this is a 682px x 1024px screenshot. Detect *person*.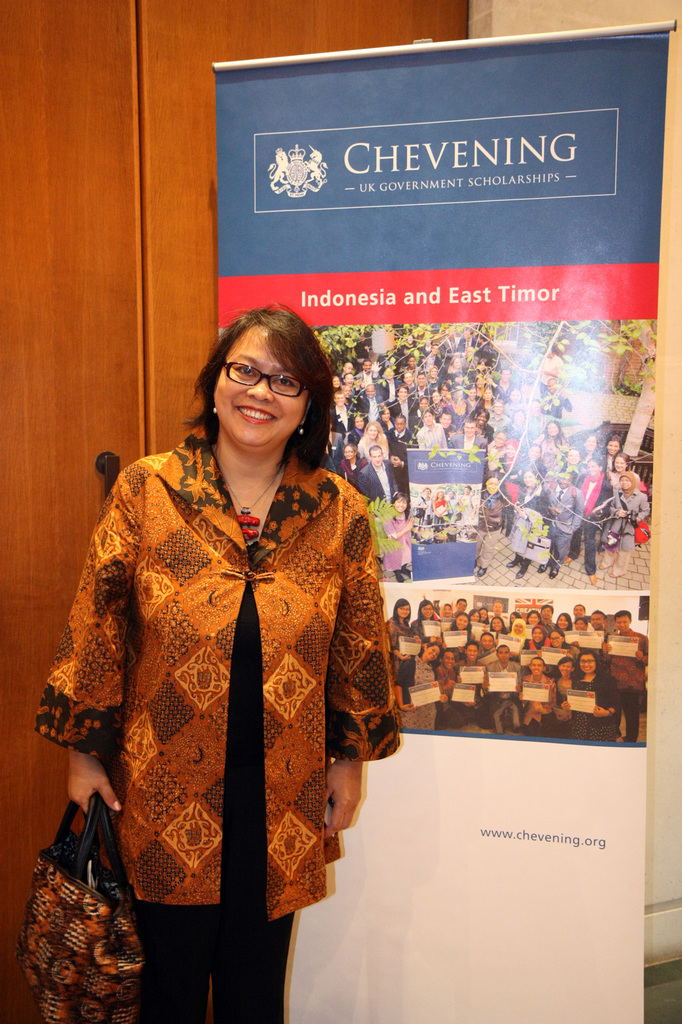
[x1=325, y1=422, x2=350, y2=476].
